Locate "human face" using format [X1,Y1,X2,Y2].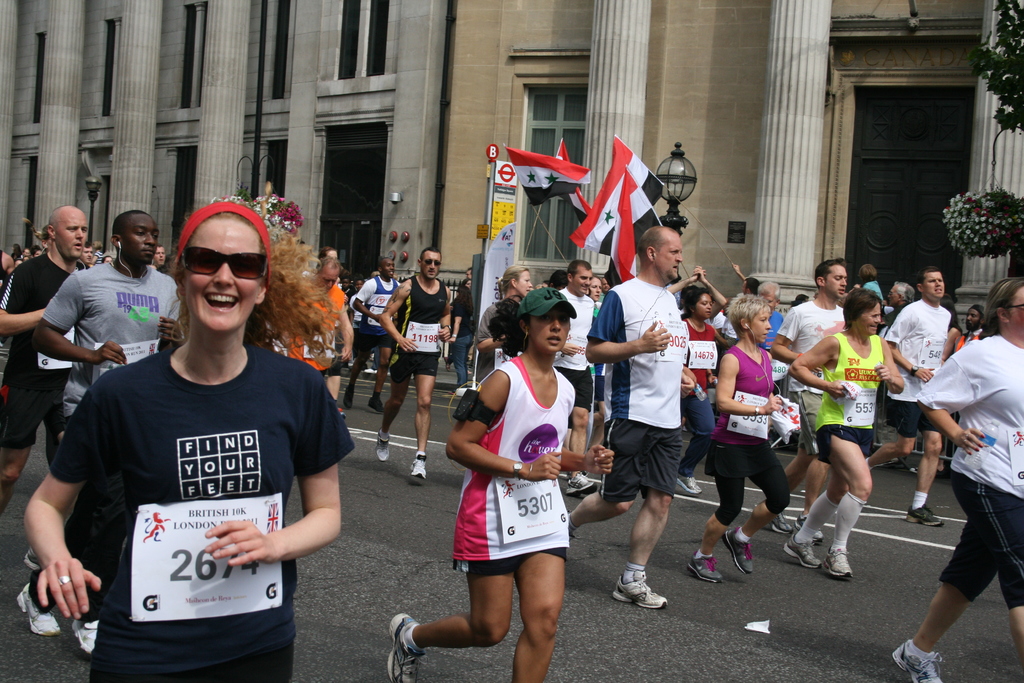
[922,272,948,302].
